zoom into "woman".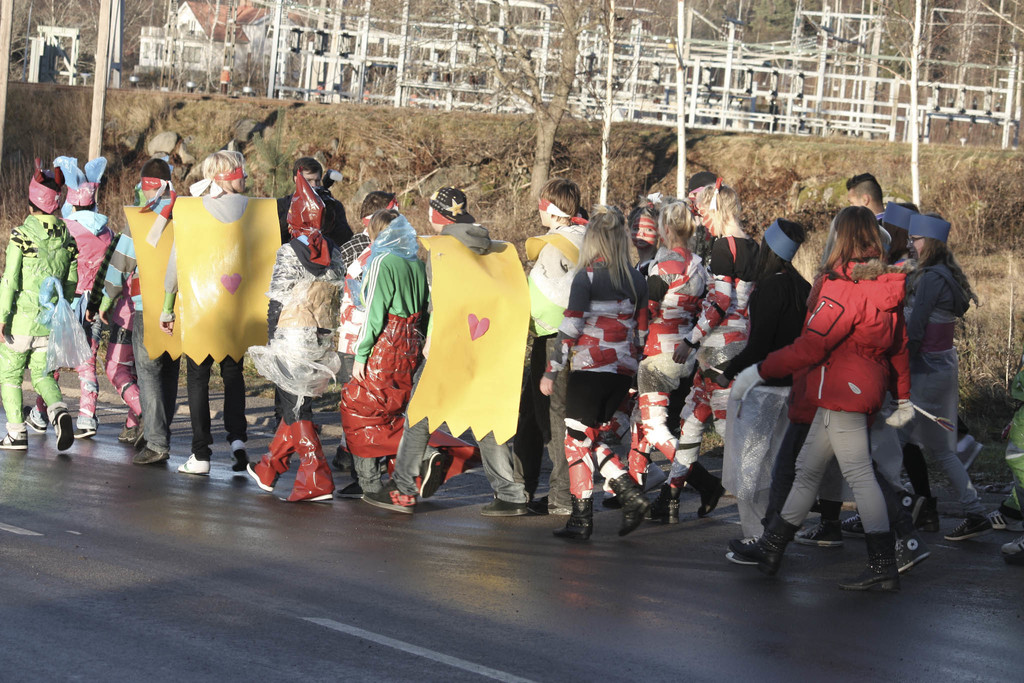
Zoom target: select_region(649, 177, 772, 527).
